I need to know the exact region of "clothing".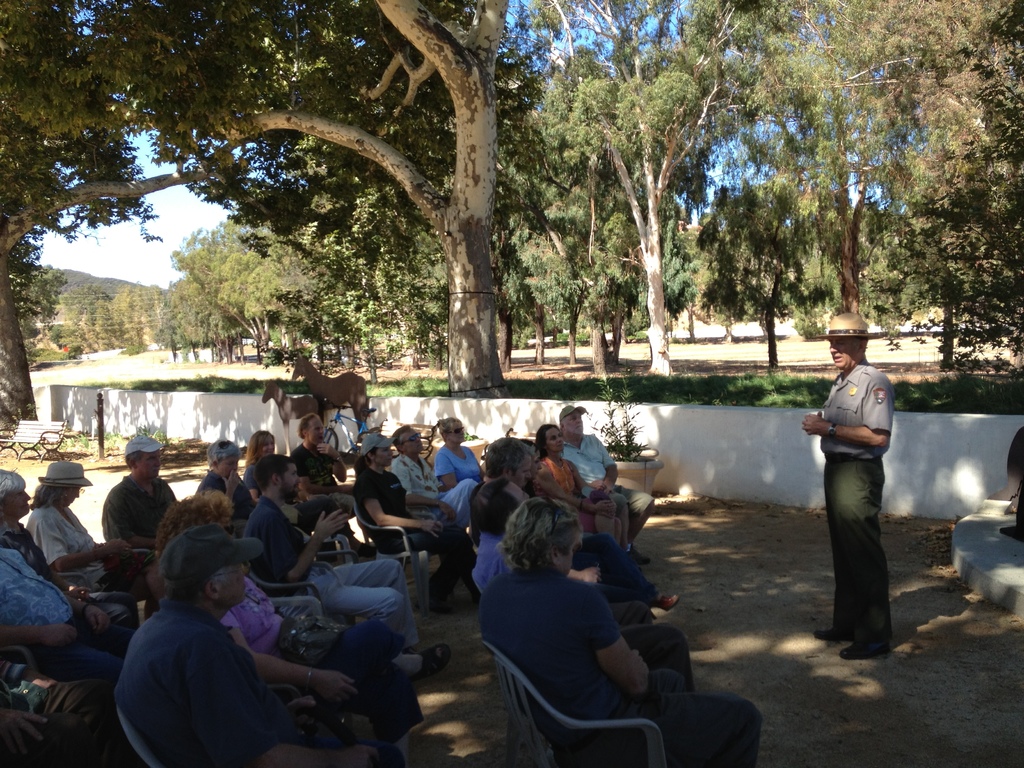
Region: 476:555:763:767.
